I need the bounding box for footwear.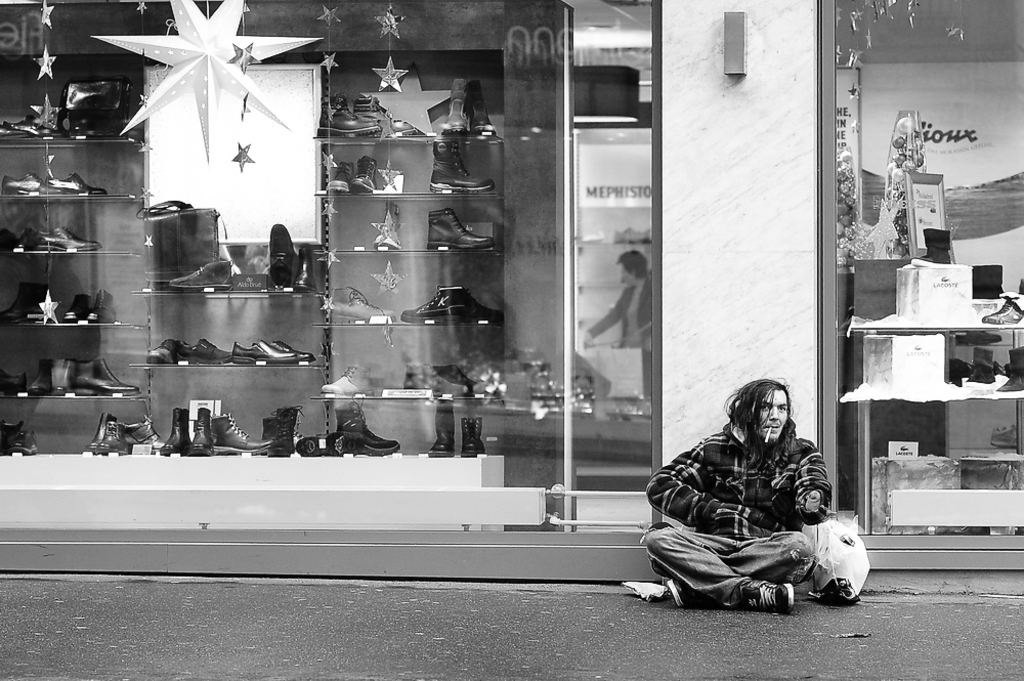
Here it is: 664,579,694,609.
